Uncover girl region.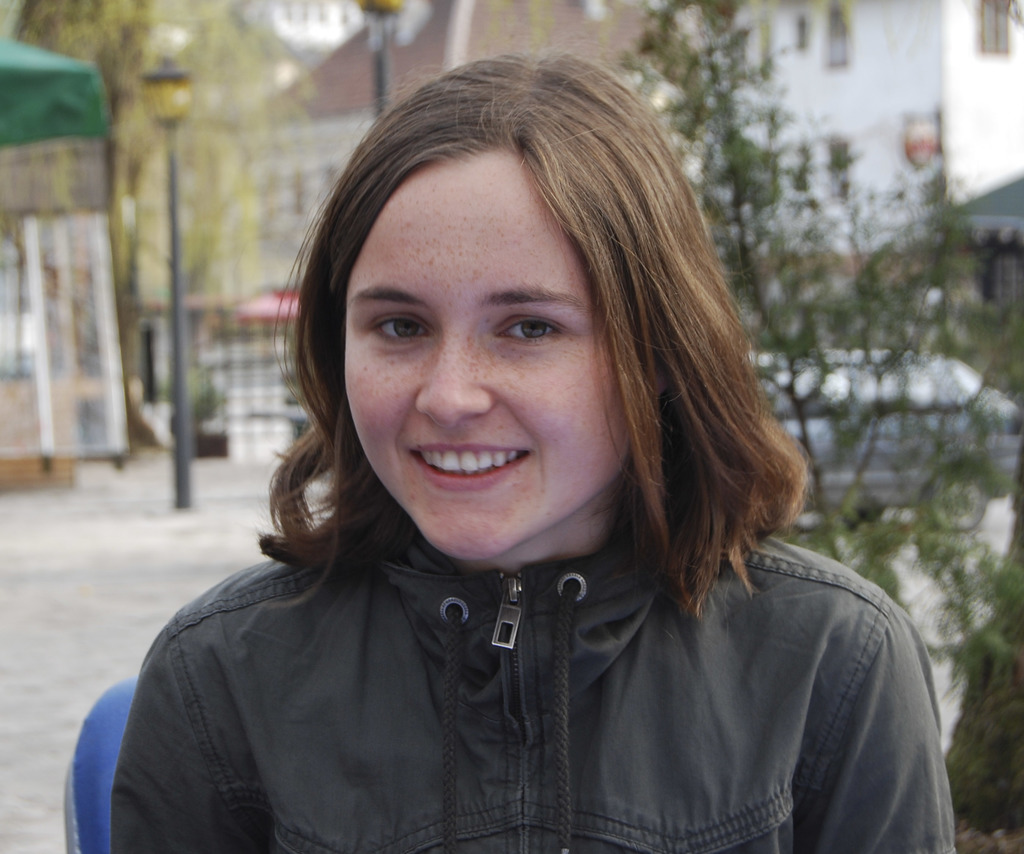
Uncovered: <region>115, 52, 964, 853</region>.
